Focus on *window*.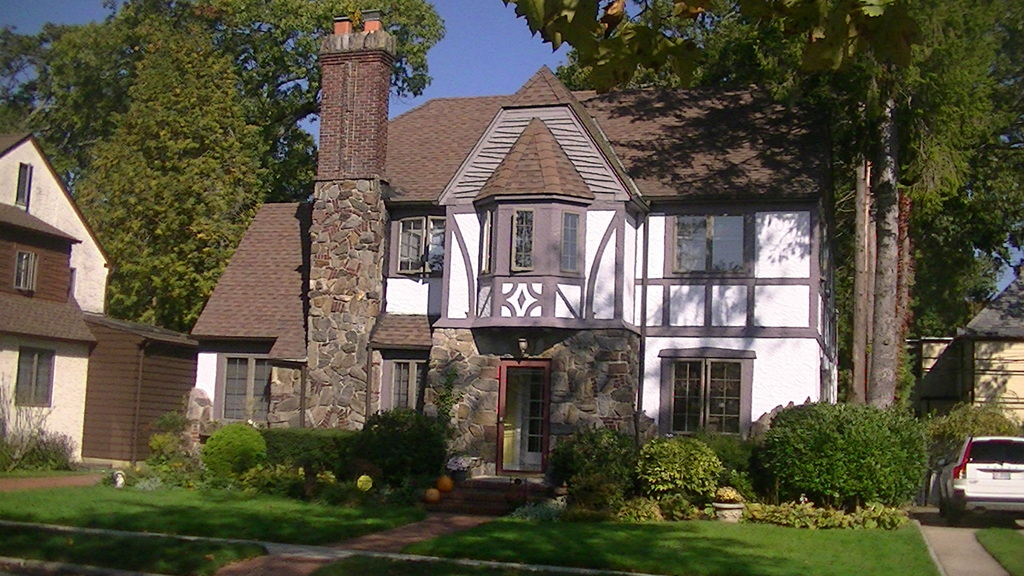
Focused at <box>396,211,451,278</box>.
